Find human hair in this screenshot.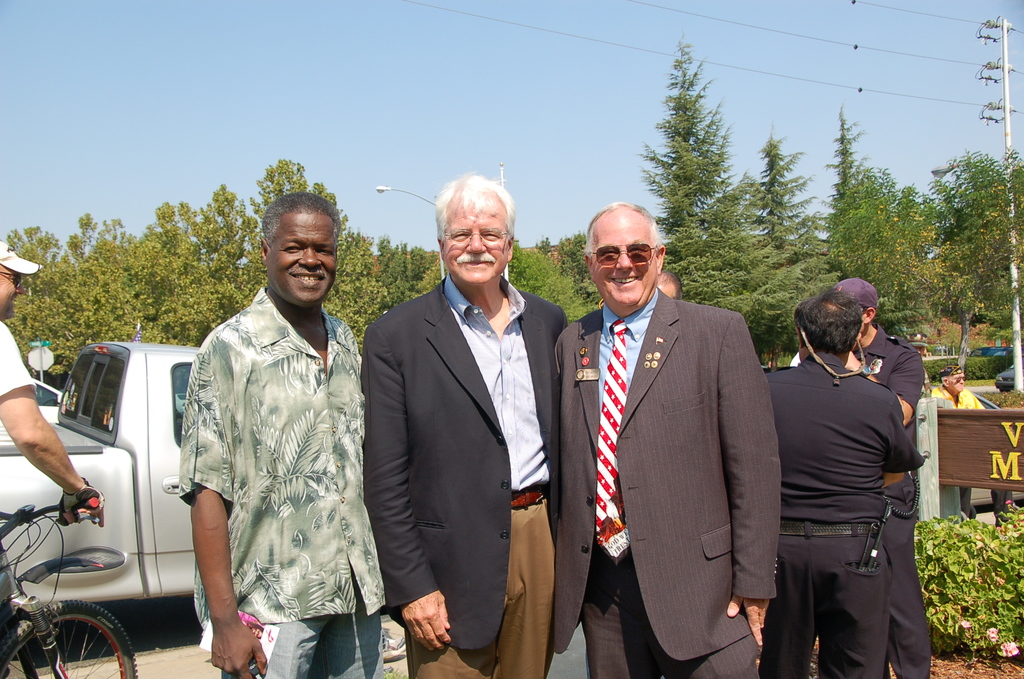
The bounding box for human hair is locate(585, 200, 656, 245).
